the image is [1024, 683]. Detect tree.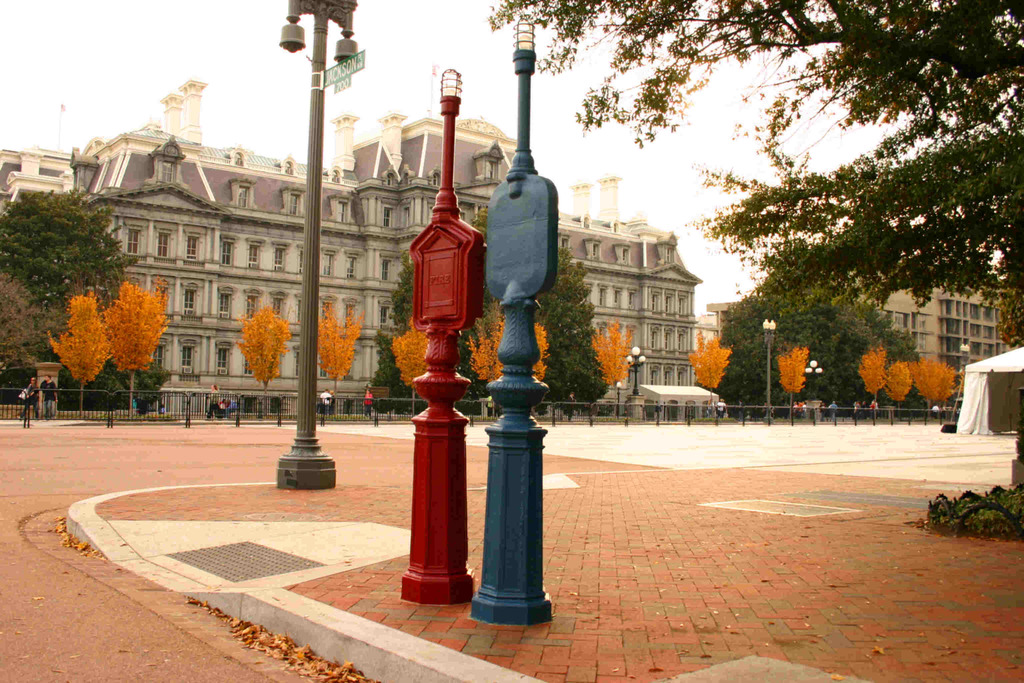
Detection: rect(95, 283, 177, 409).
